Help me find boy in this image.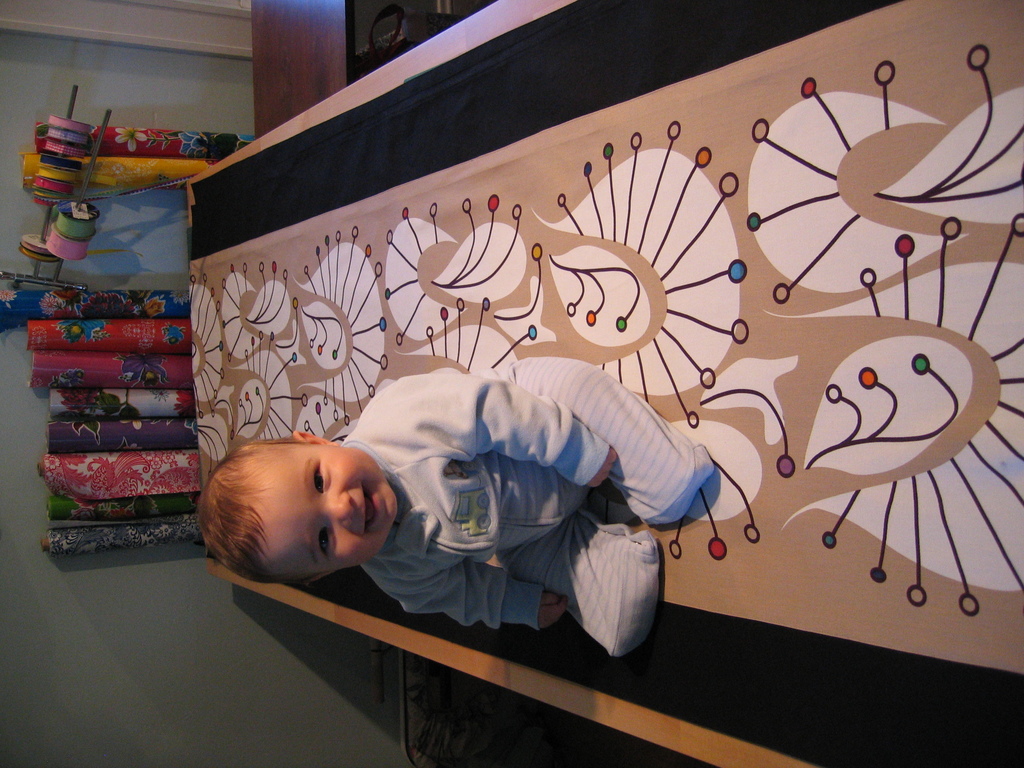
Found it: x1=199, y1=383, x2=714, y2=673.
